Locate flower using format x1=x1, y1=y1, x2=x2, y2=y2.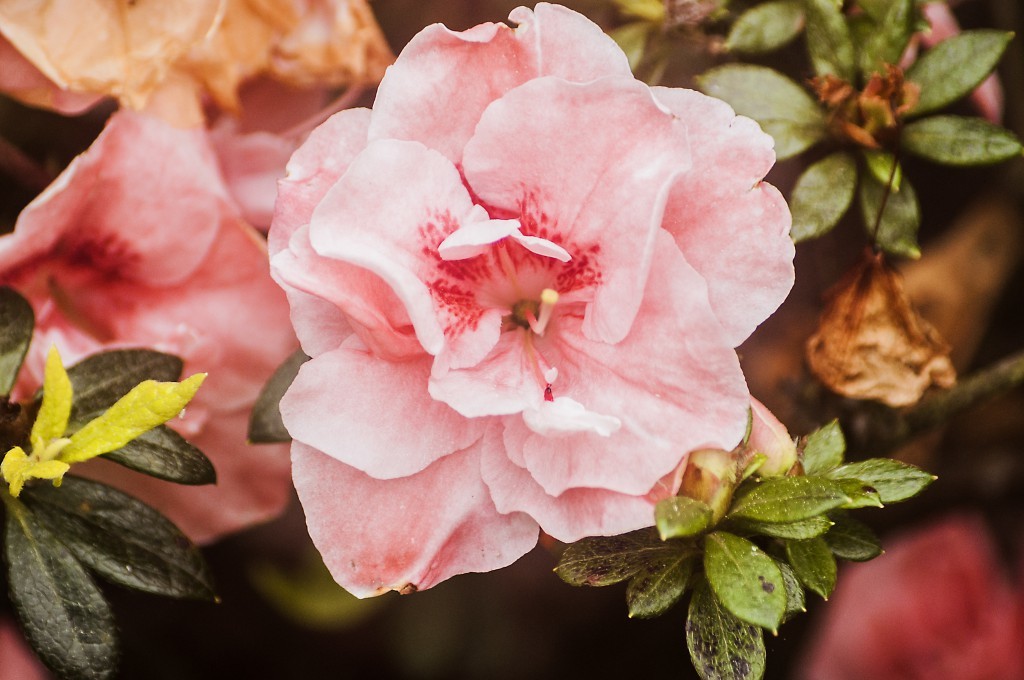
x1=0, y1=351, x2=214, y2=501.
